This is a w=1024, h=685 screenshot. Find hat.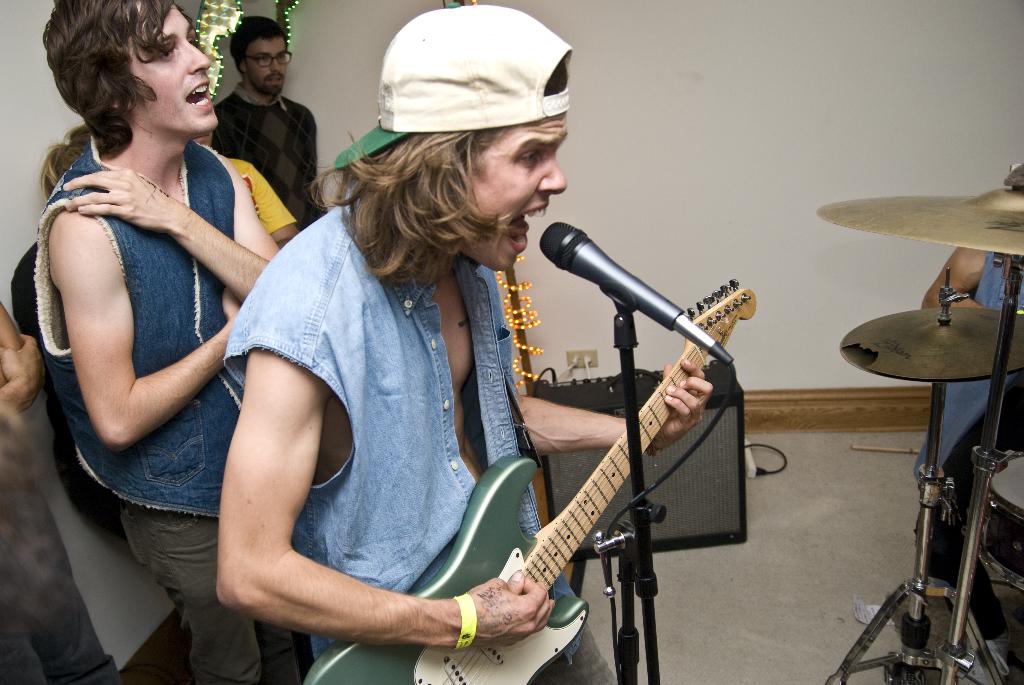
Bounding box: detection(330, 4, 573, 172).
